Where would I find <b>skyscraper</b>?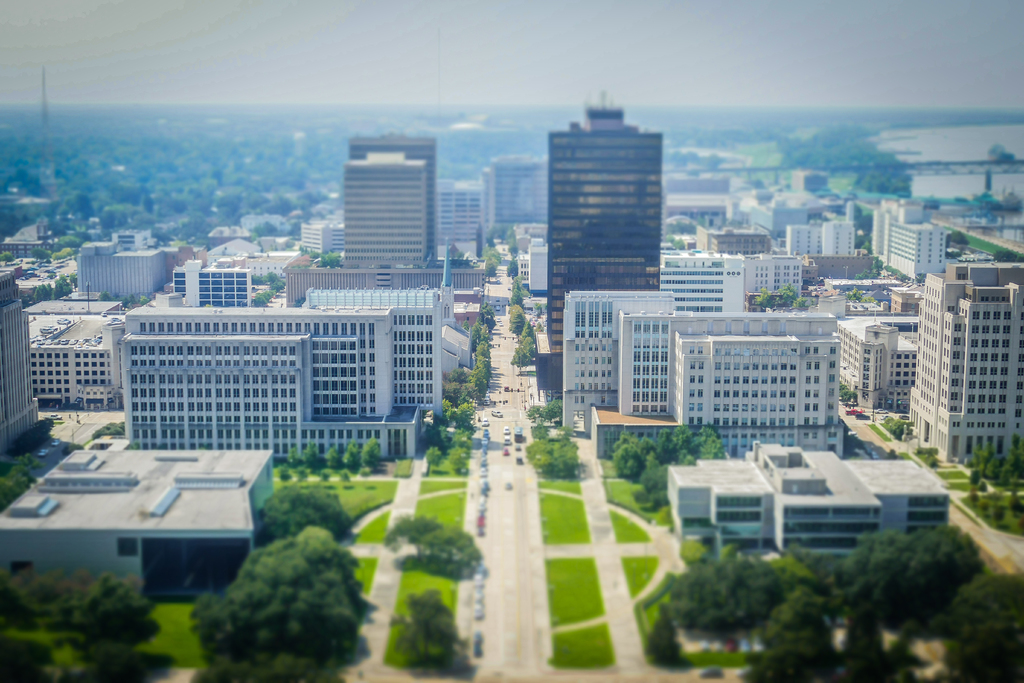
At bbox=[116, 308, 419, 459].
